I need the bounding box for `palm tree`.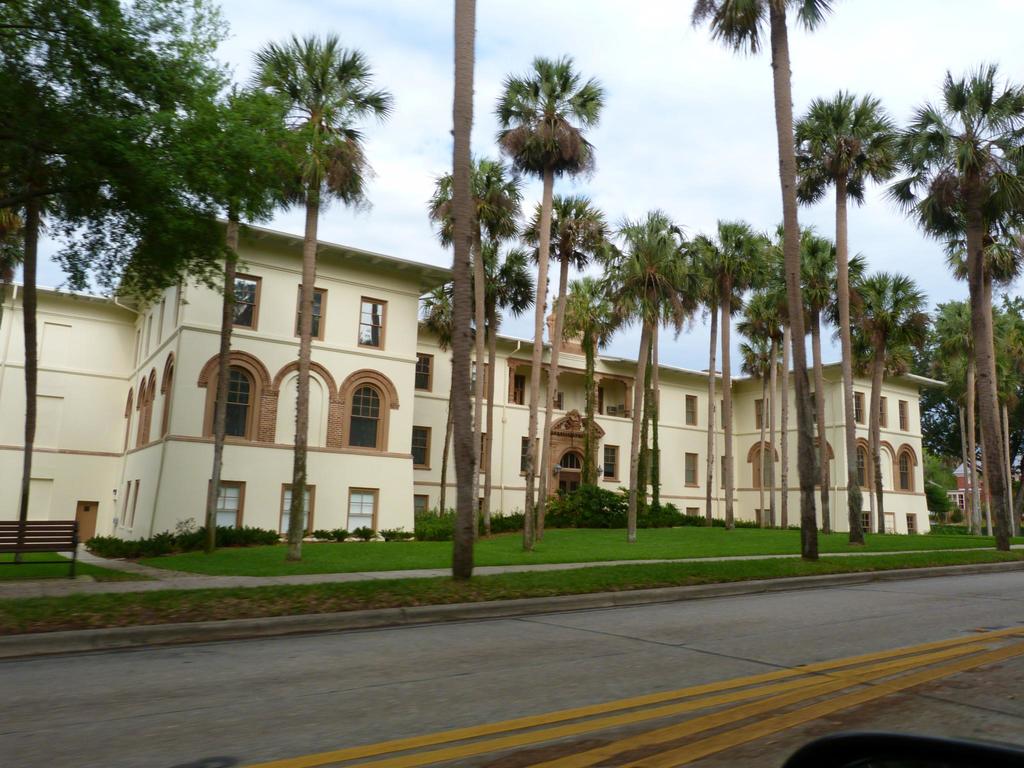
Here it is: bbox=[488, 53, 607, 549].
